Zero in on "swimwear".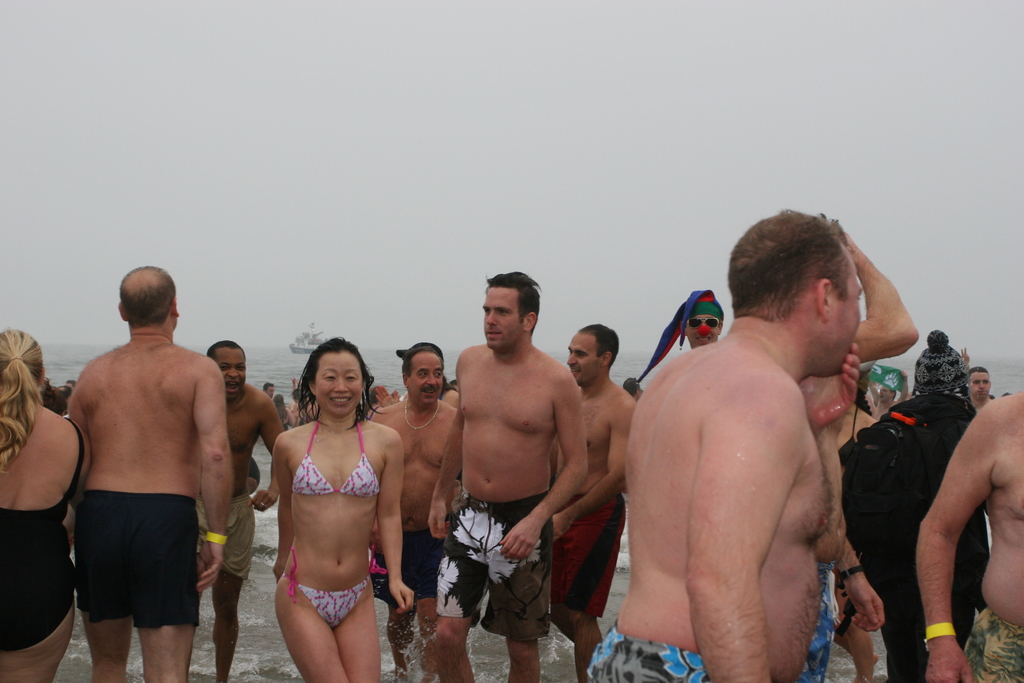
Zeroed in: (left=545, top=488, right=626, bottom=614).
